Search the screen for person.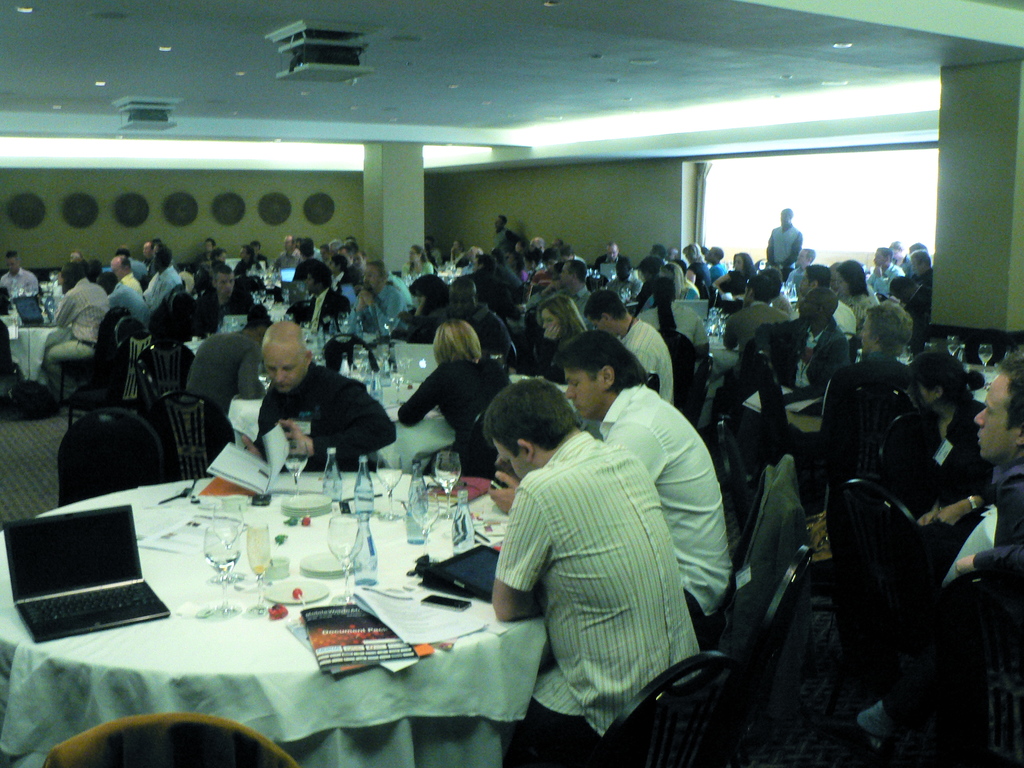
Found at {"x1": 253, "y1": 318, "x2": 410, "y2": 491}.
